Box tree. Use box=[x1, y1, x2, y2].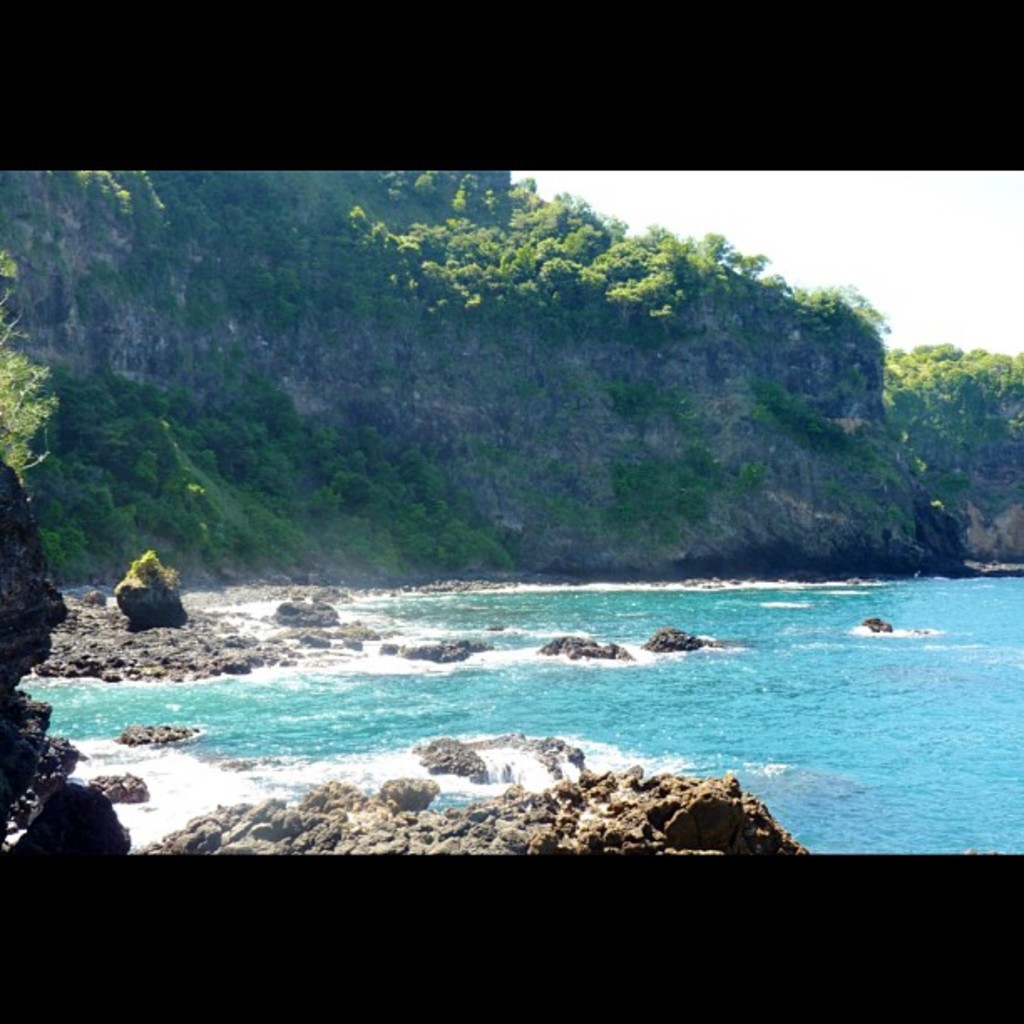
box=[0, 241, 92, 520].
